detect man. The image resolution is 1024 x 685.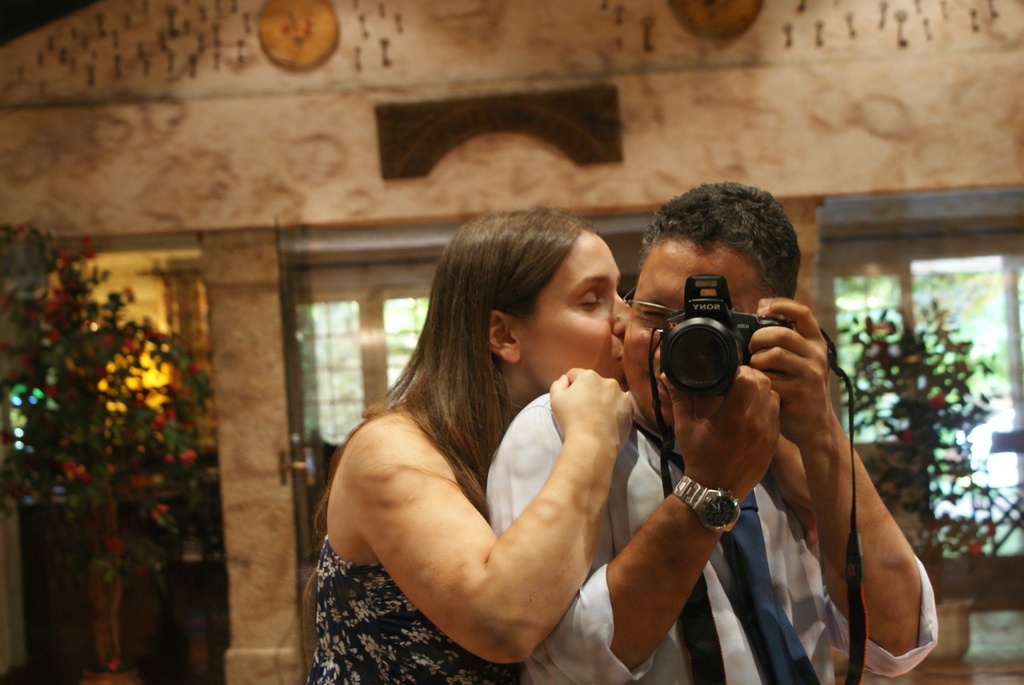
x1=484, y1=191, x2=934, y2=684.
